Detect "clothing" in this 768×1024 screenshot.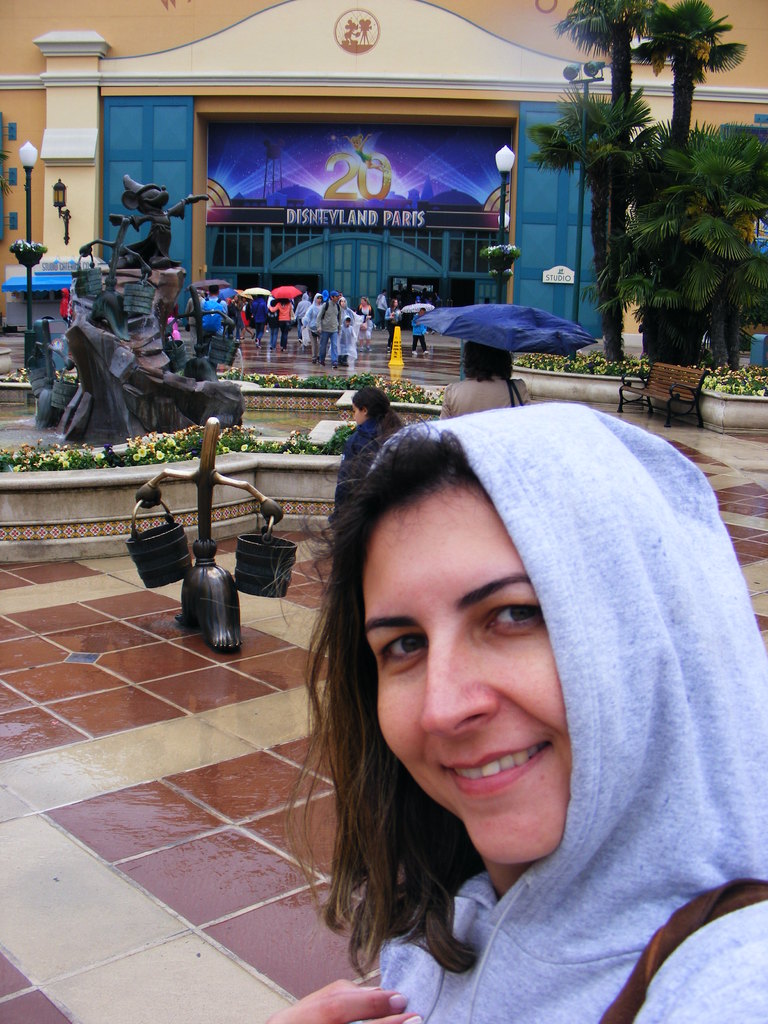
Detection: l=330, t=414, r=404, b=504.
